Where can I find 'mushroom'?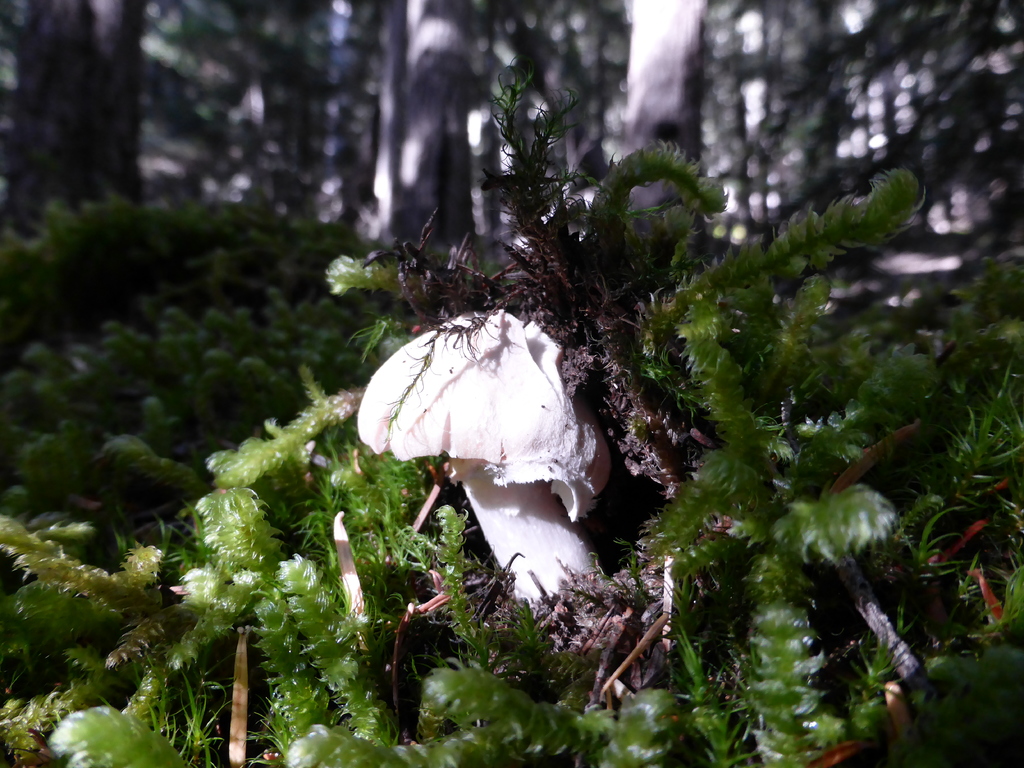
You can find it at [left=353, top=308, right=621, bottom=614].
